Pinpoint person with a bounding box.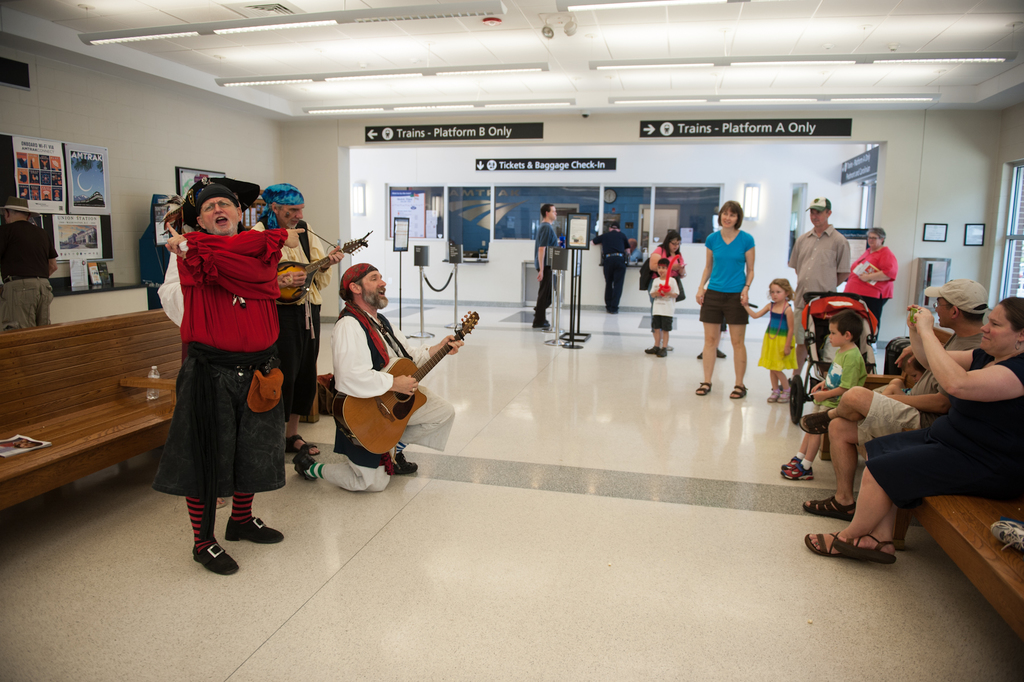
(left=254, top=183, right=340, bottom=425).
